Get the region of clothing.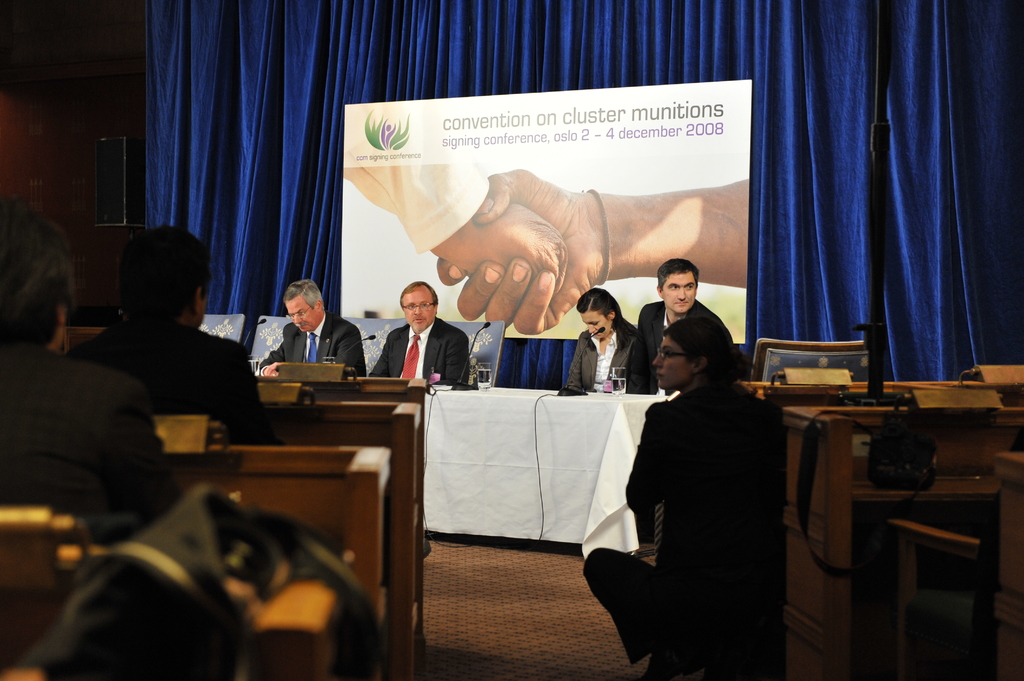
region(61, 308, 297, 453).
